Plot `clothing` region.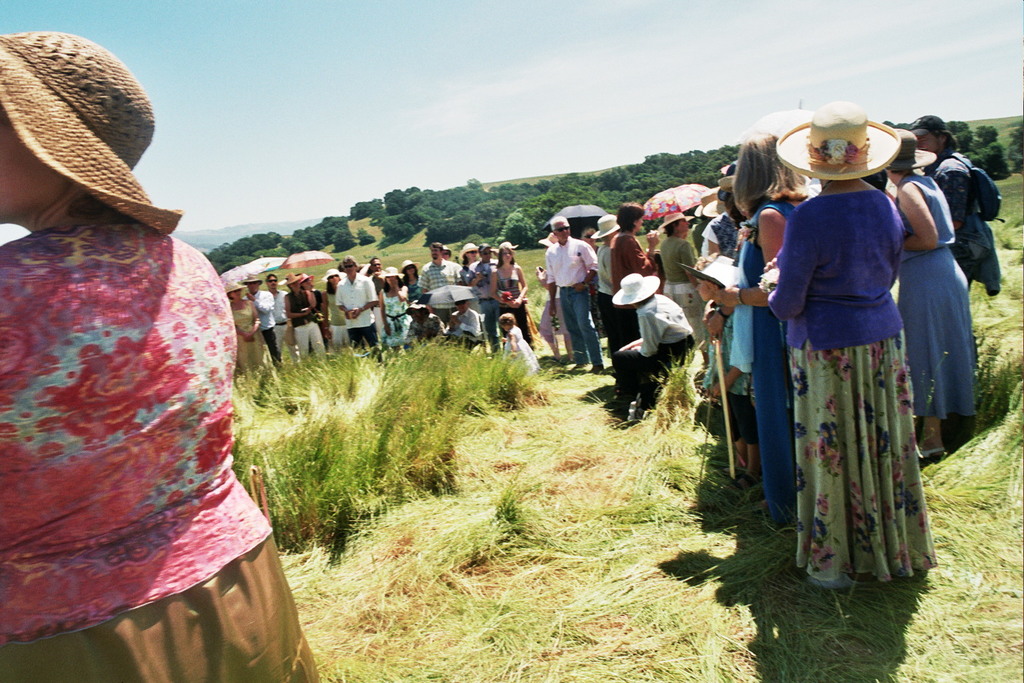
Plotted at box(611, 233, 658, 341).
